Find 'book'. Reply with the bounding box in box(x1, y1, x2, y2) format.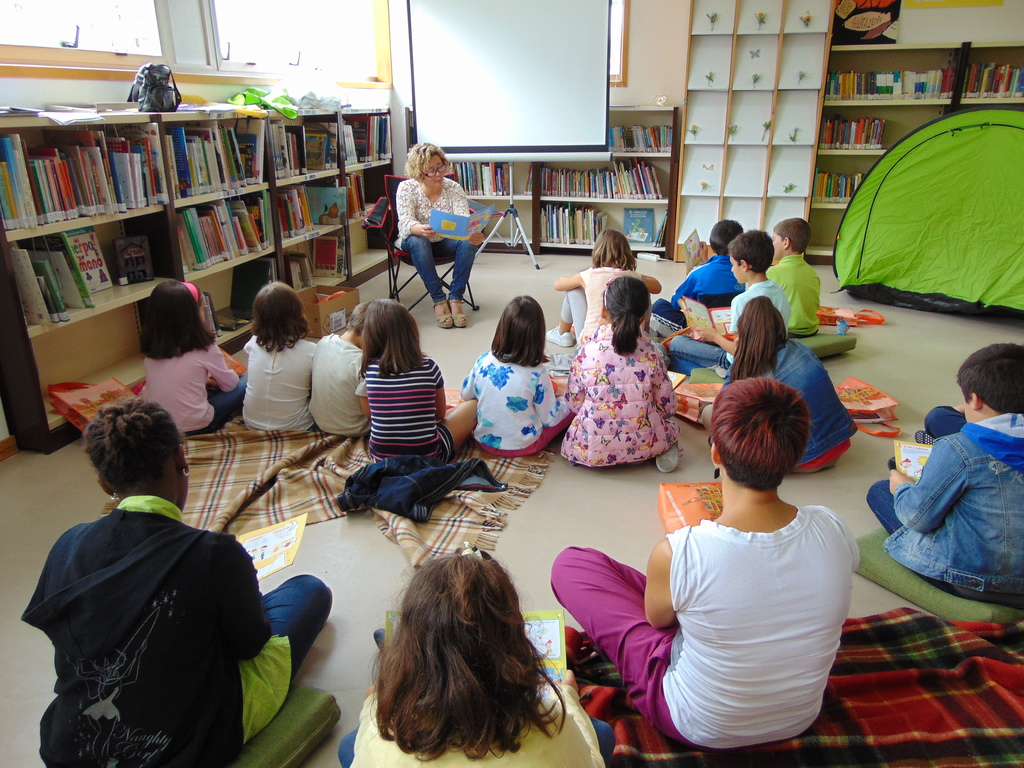
box(683, 226, 712, 278).
